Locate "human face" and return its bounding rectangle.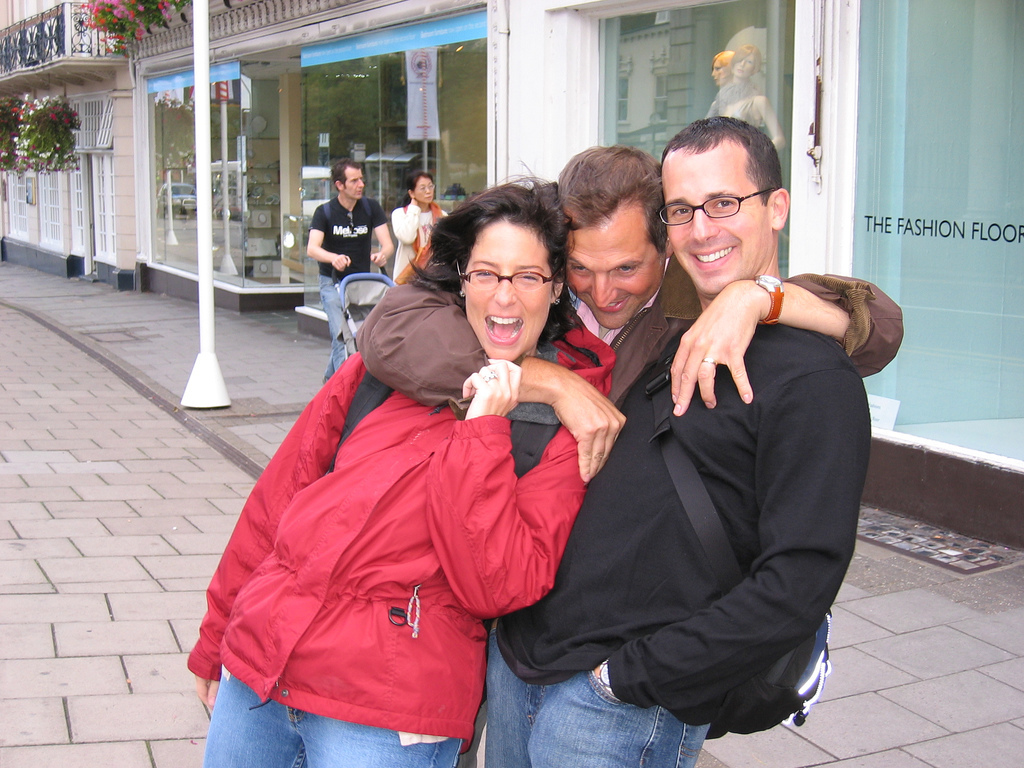
455:218:560:365.
